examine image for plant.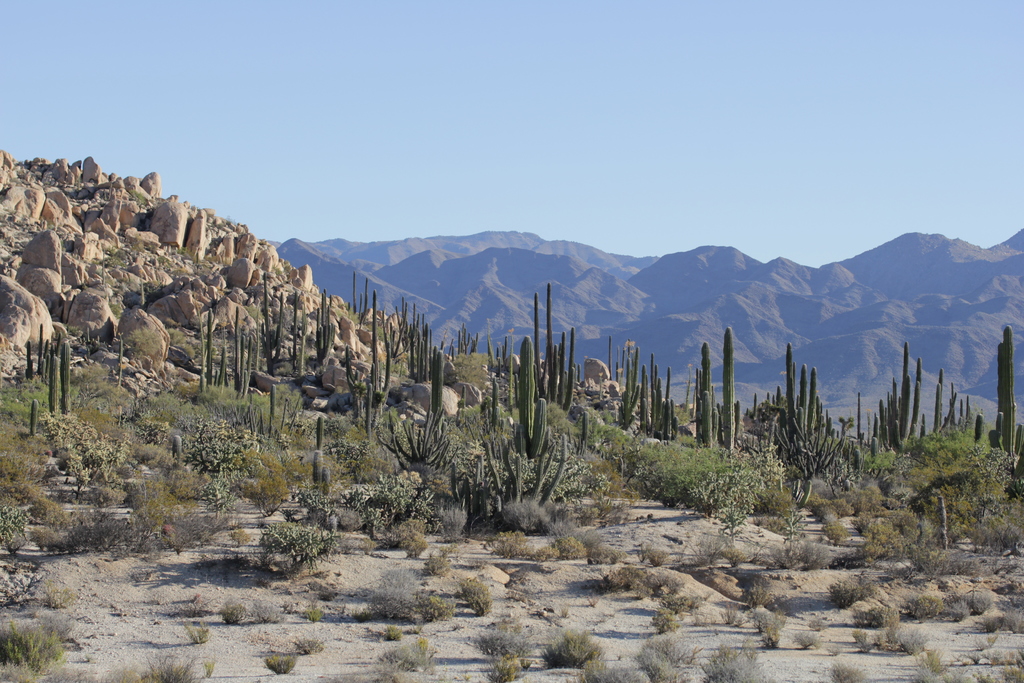
Examination result: bbox(382, 625, 404, 641).
